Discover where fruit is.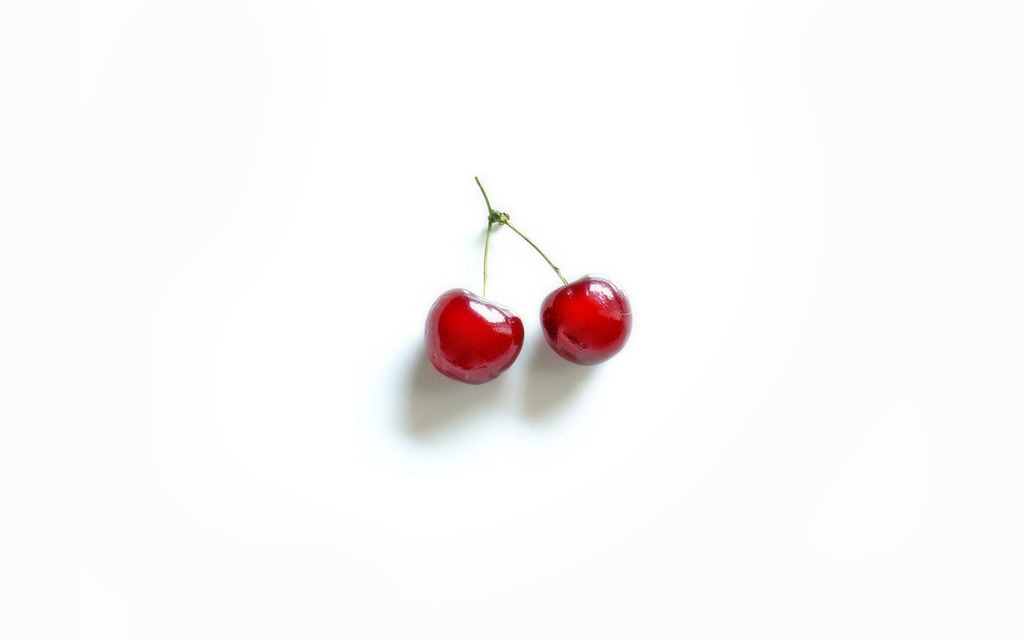
Discovered at left=426, top=283, right=530, bottom=388.
